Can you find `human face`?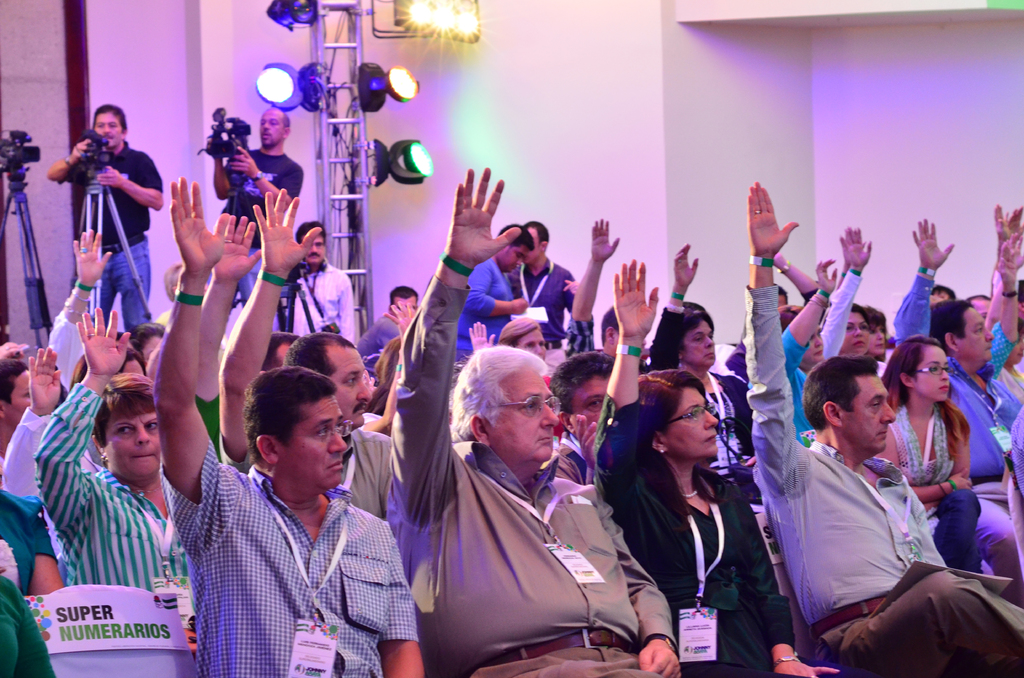
Yes, bounding box: x1=868 y1=319 x2=892 y2=358.
